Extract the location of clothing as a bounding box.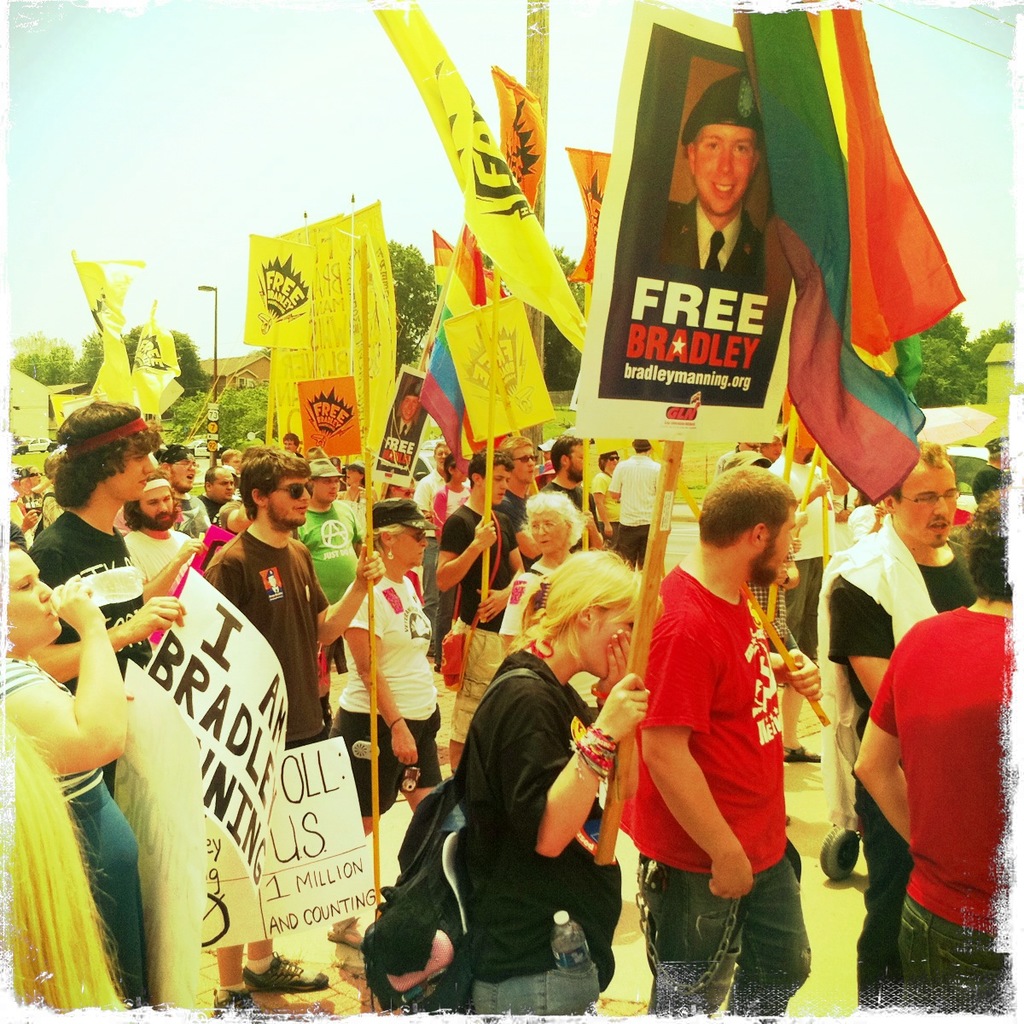
494,566,564,645.
